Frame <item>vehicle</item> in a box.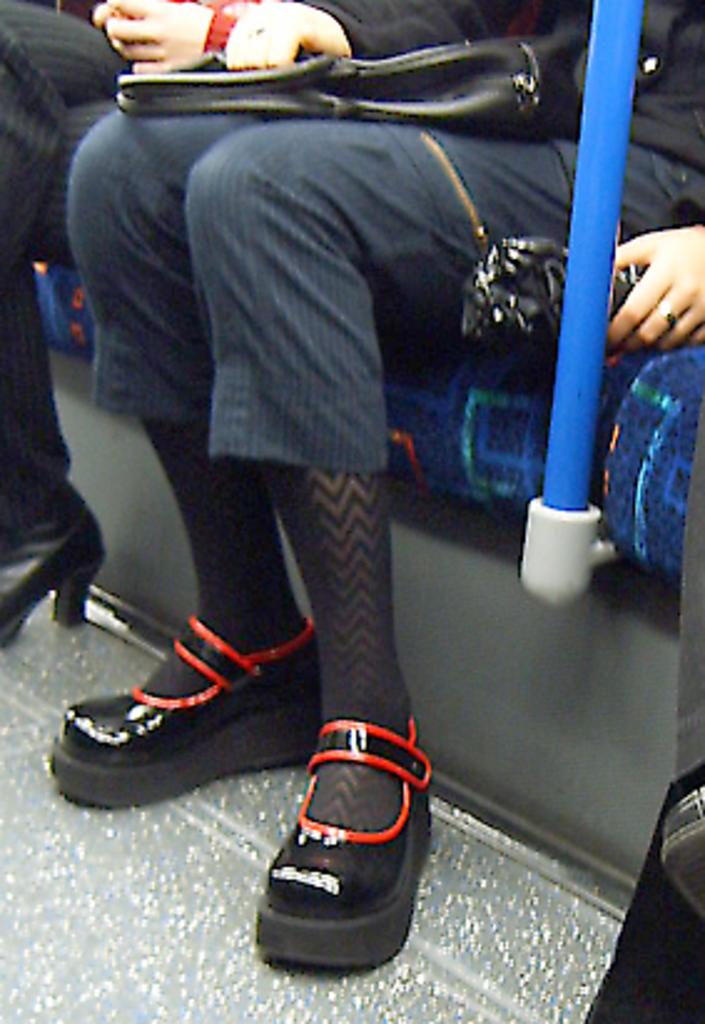
rect(0, 0, 703, 1022).
